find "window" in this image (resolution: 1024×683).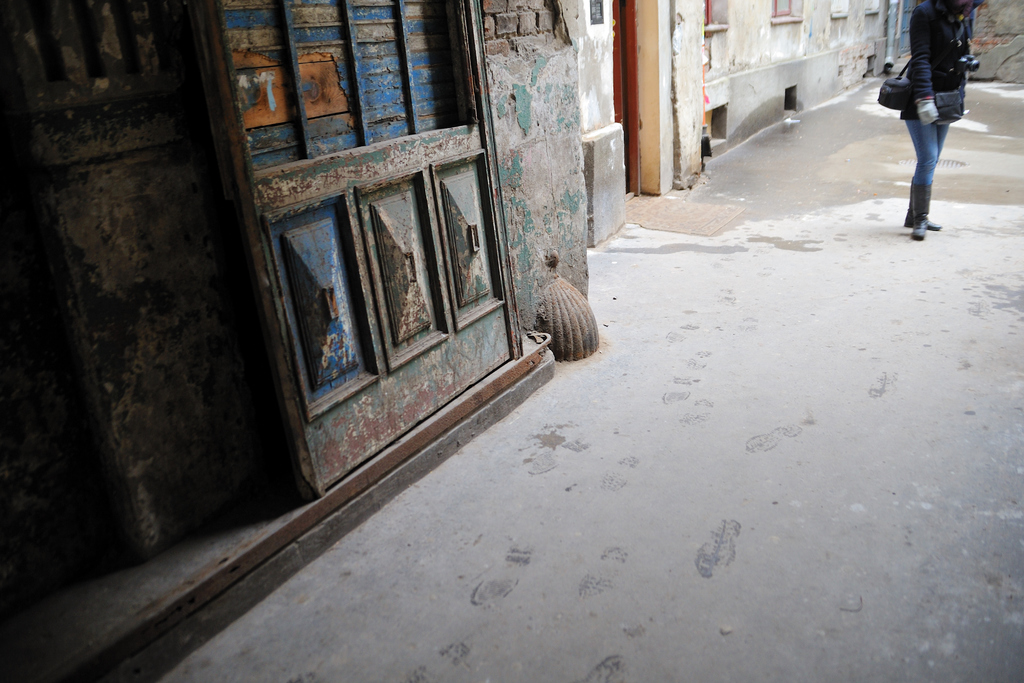
[705,0,730,37].
